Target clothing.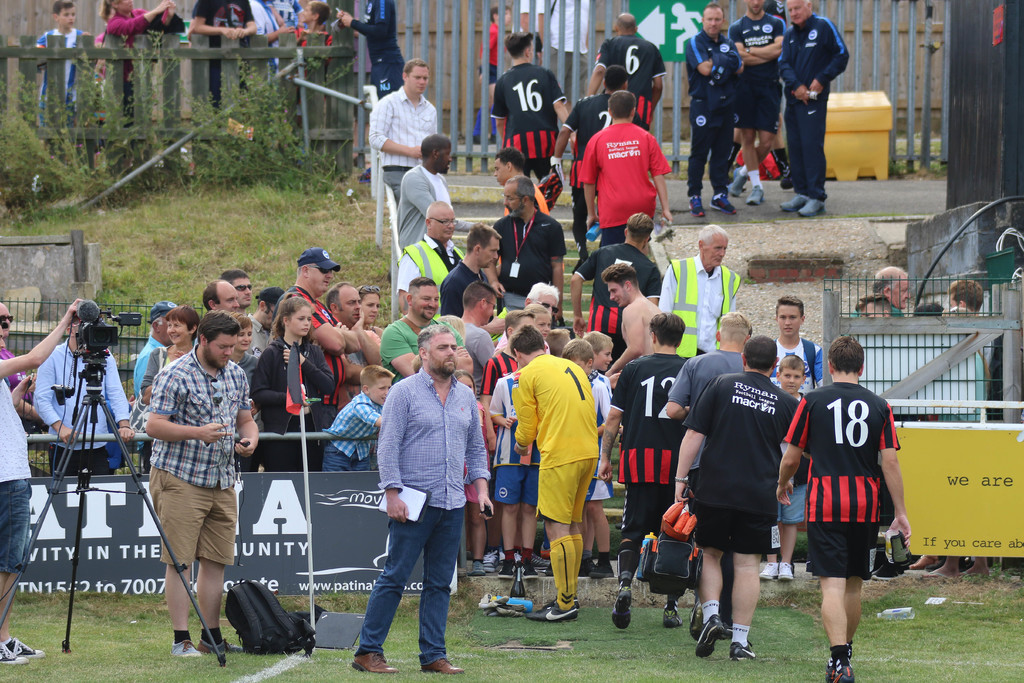
Target region: <box>477,21,510,81</box>.
